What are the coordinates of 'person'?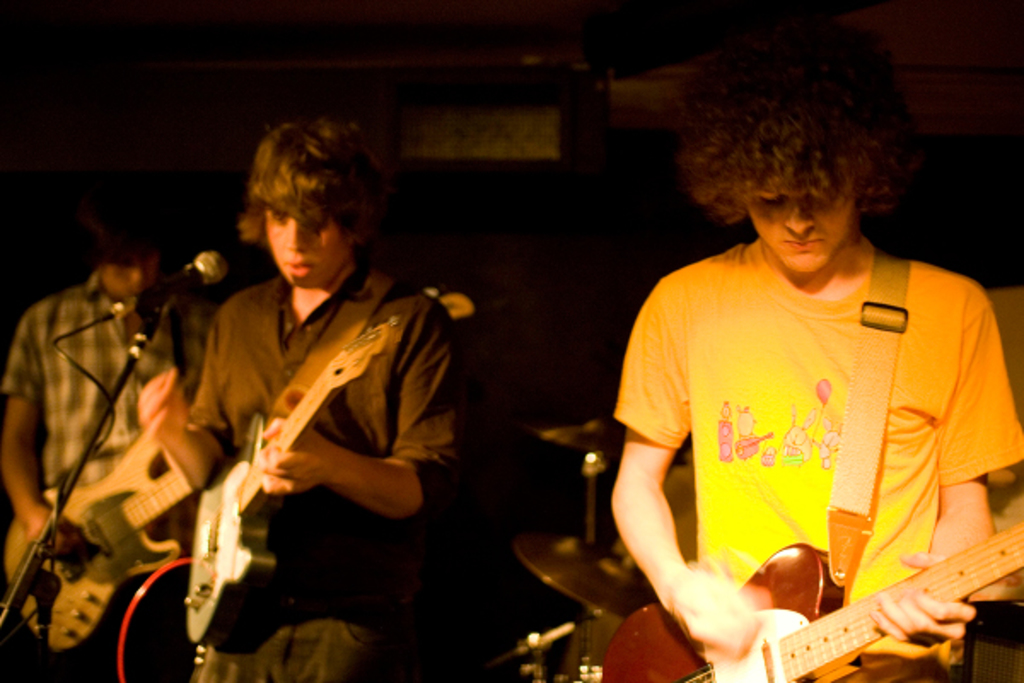
box(133, 118, 461, 681).
